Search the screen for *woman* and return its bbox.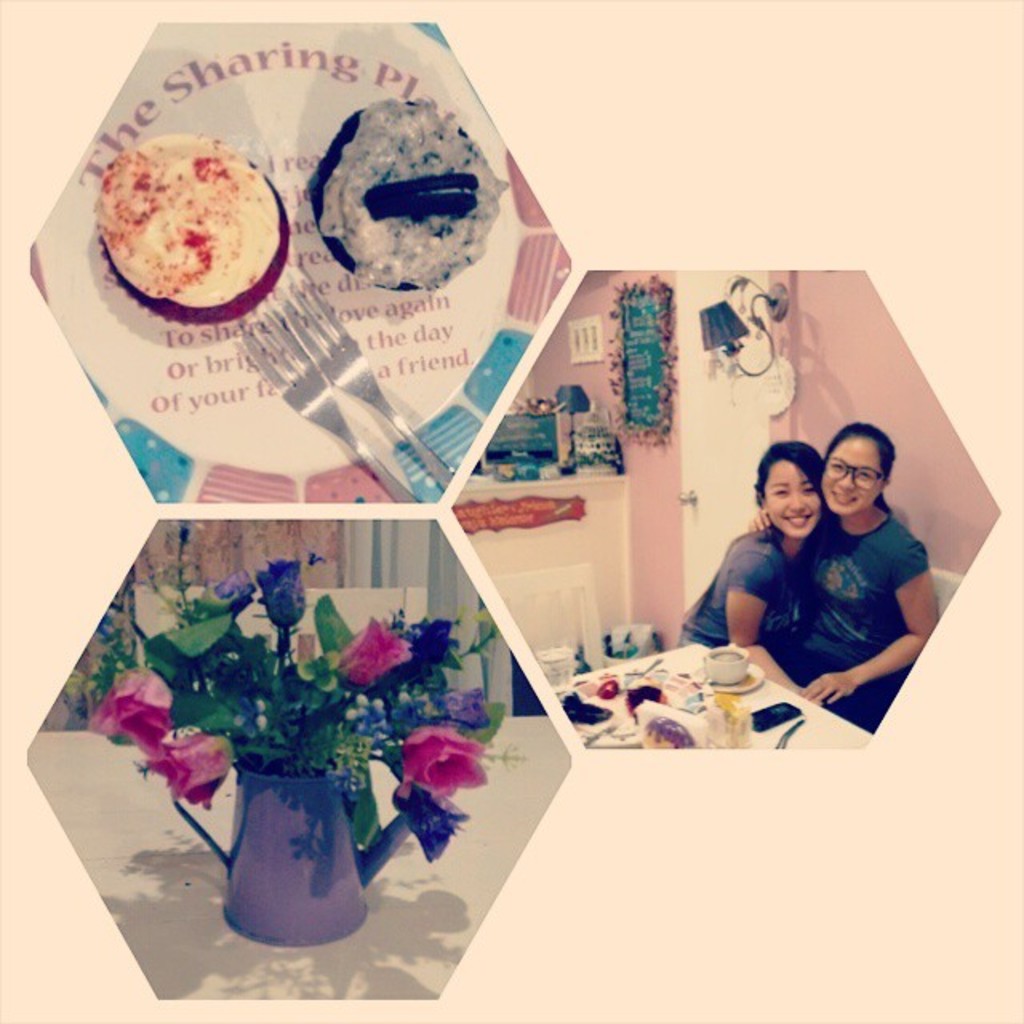
Found: [741,427,930,720].
